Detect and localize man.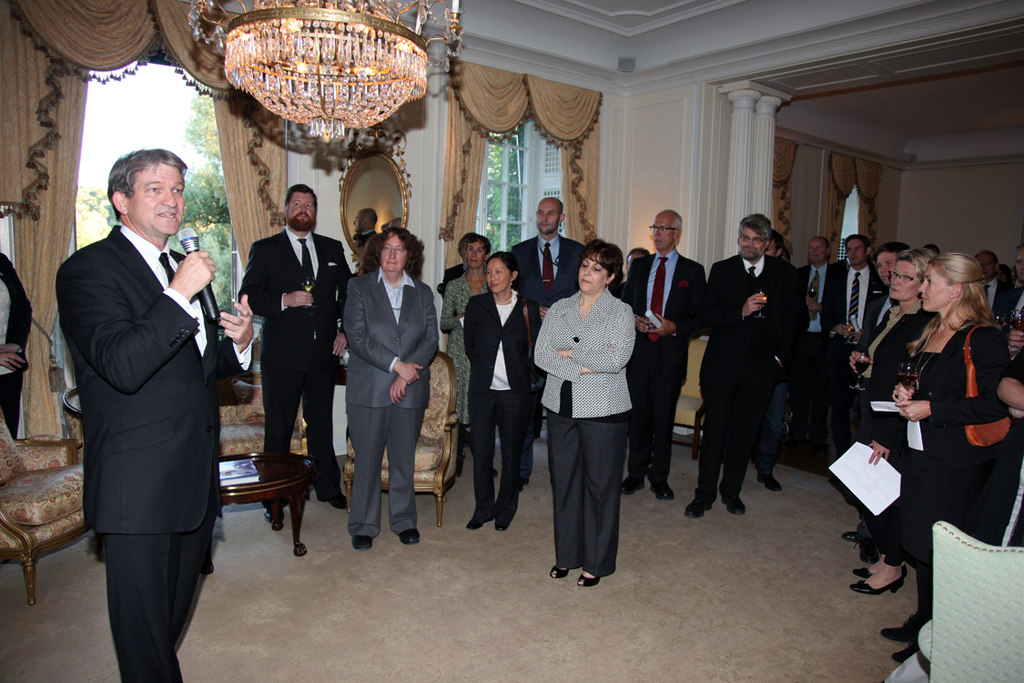
Localized at 799,238,840,468.
